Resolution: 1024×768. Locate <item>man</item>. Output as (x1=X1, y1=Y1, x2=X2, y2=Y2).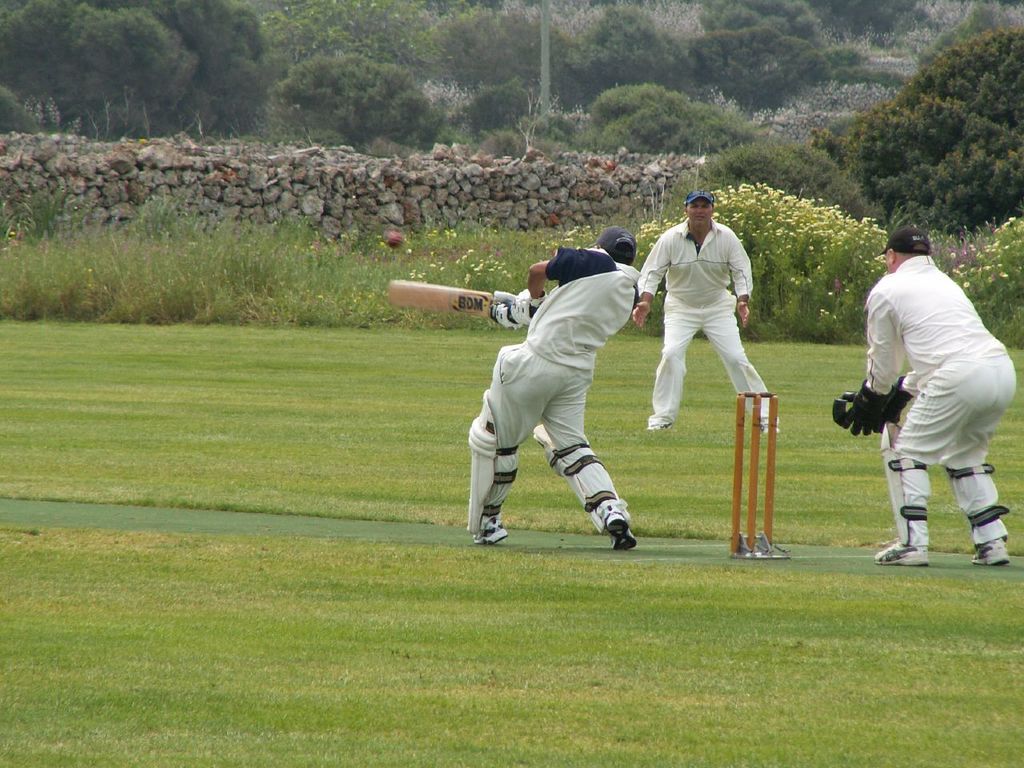
(x1=463, y1=224, x2=641, y2=546).
